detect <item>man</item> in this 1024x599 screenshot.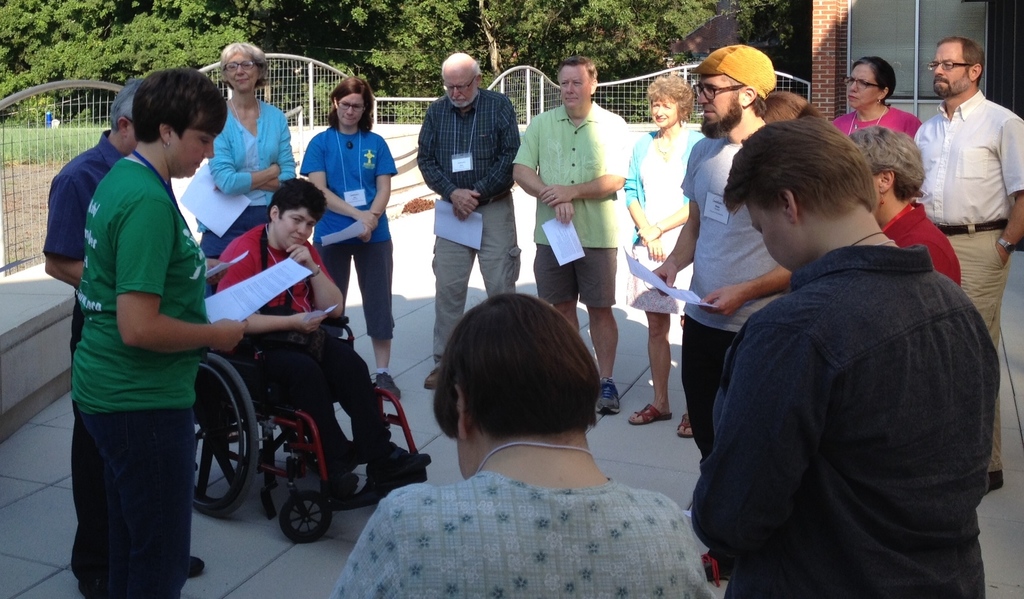
Detection: rect(902, 38, 1023, 496).
